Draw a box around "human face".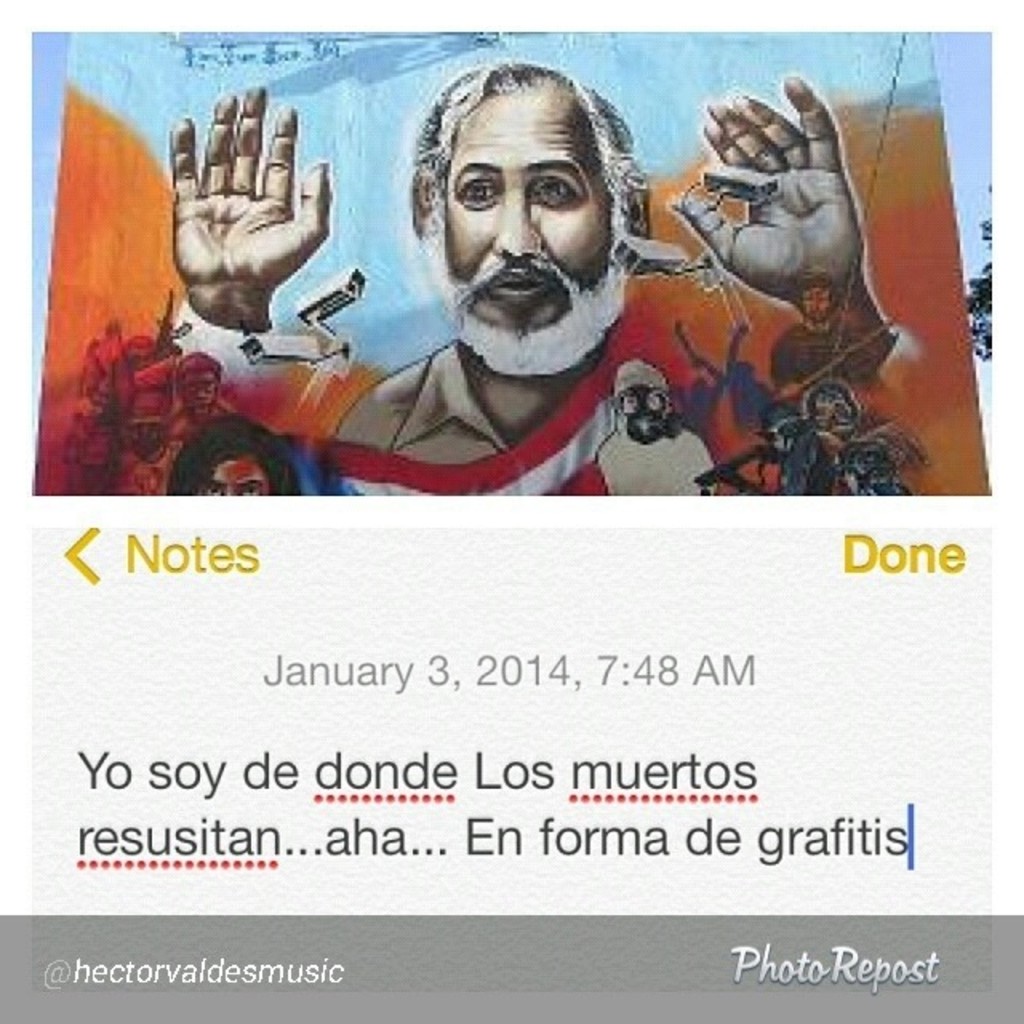
{"left": 442, "top": 93, "right": 616, "bottom": 333}.
